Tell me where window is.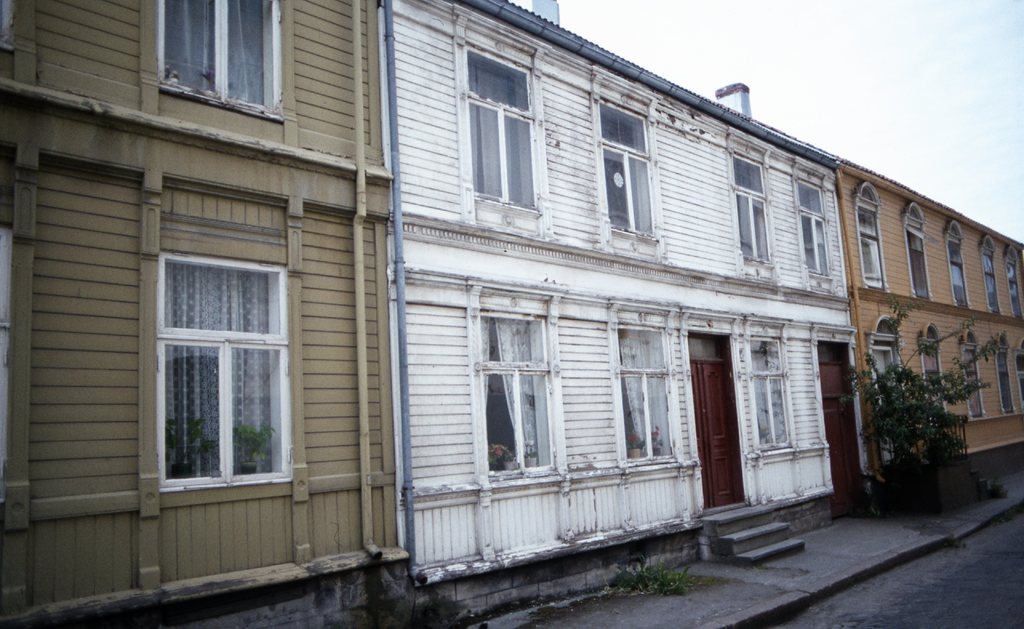
window is at x1=905 y1=220 x2=930 y2=298.
